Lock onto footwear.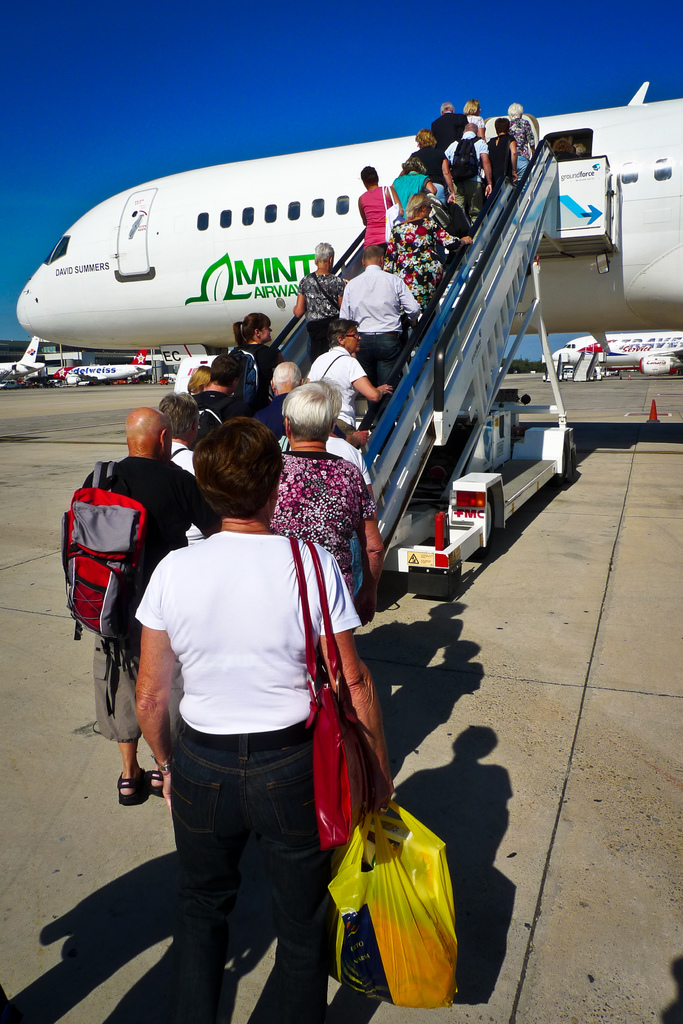
Locked: BBox(117, 774, 143, 804).
